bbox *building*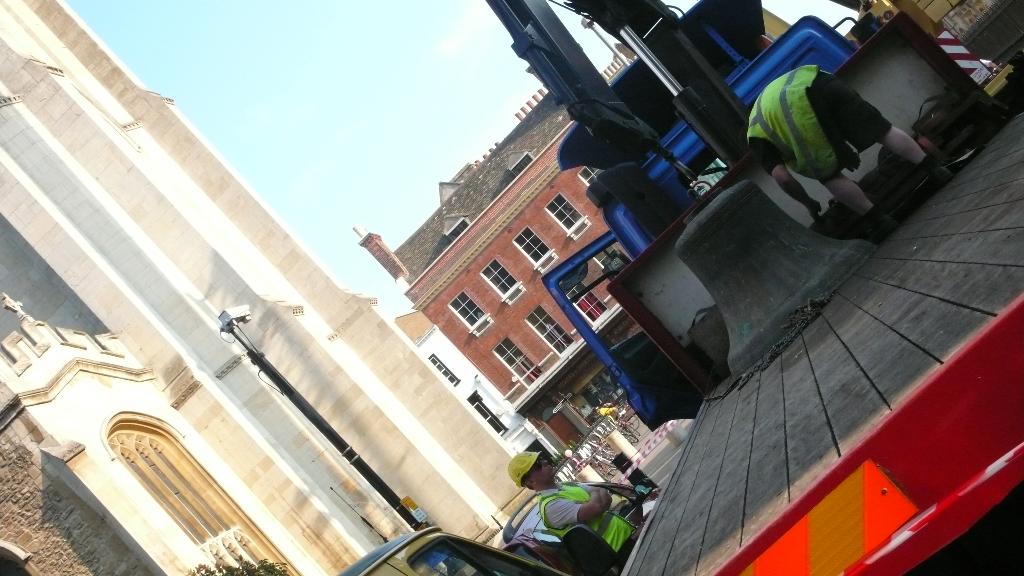
left=0, top=0, right=537, bottom=575
